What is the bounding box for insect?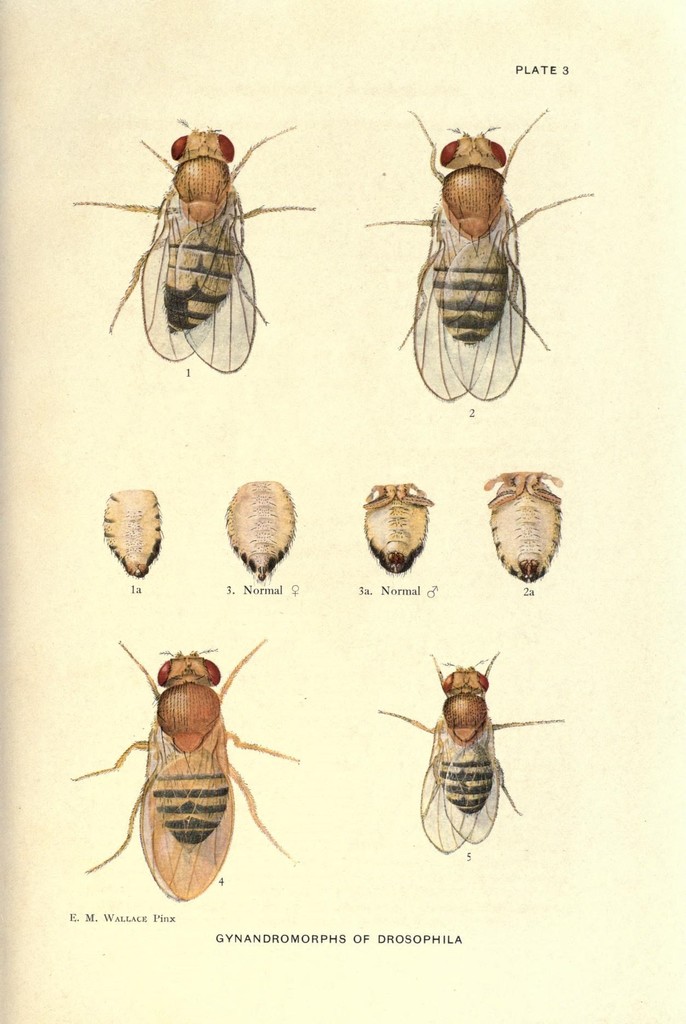
locate(71, 637, 292, 902).
